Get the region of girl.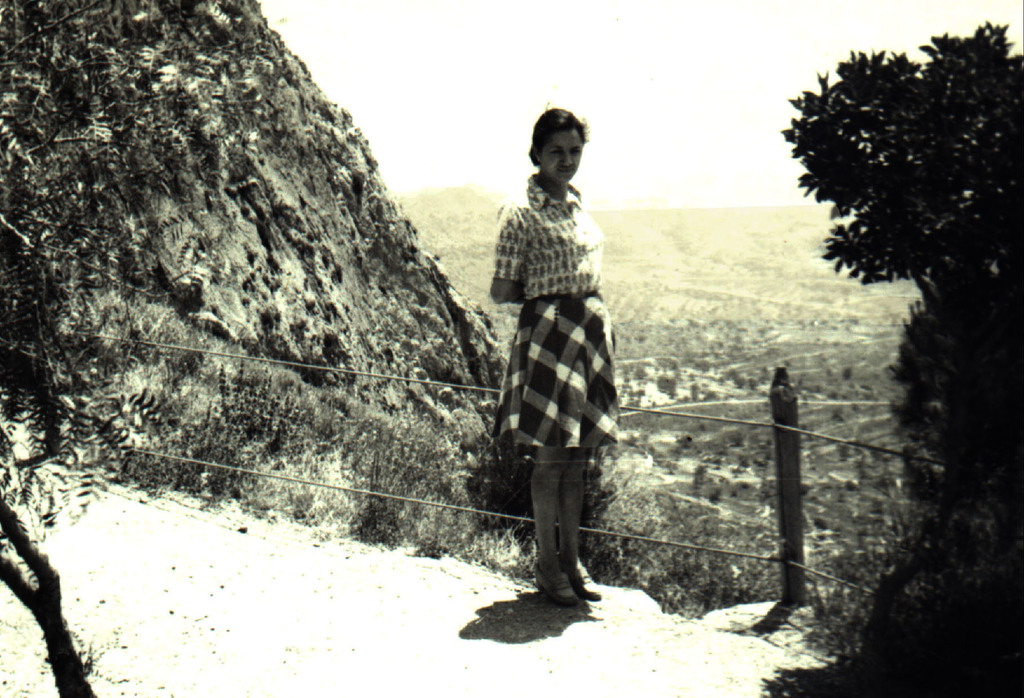
x1=487 y1=99 x2=620 y2=605.
